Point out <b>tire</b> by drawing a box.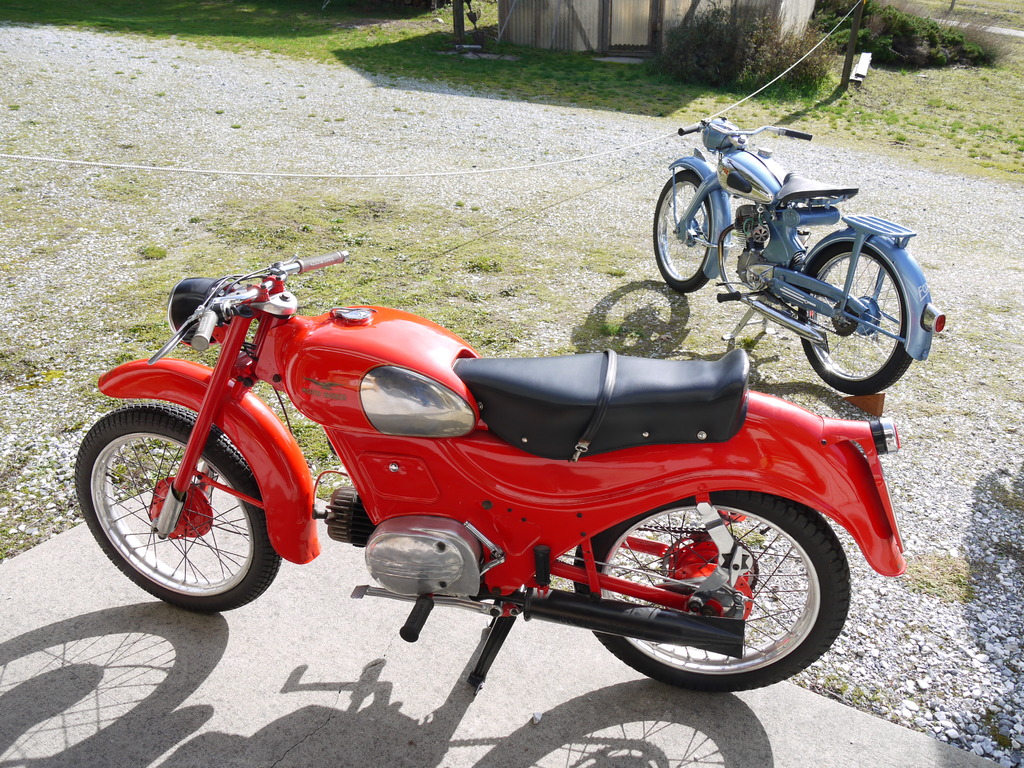
797:241:913:396.
